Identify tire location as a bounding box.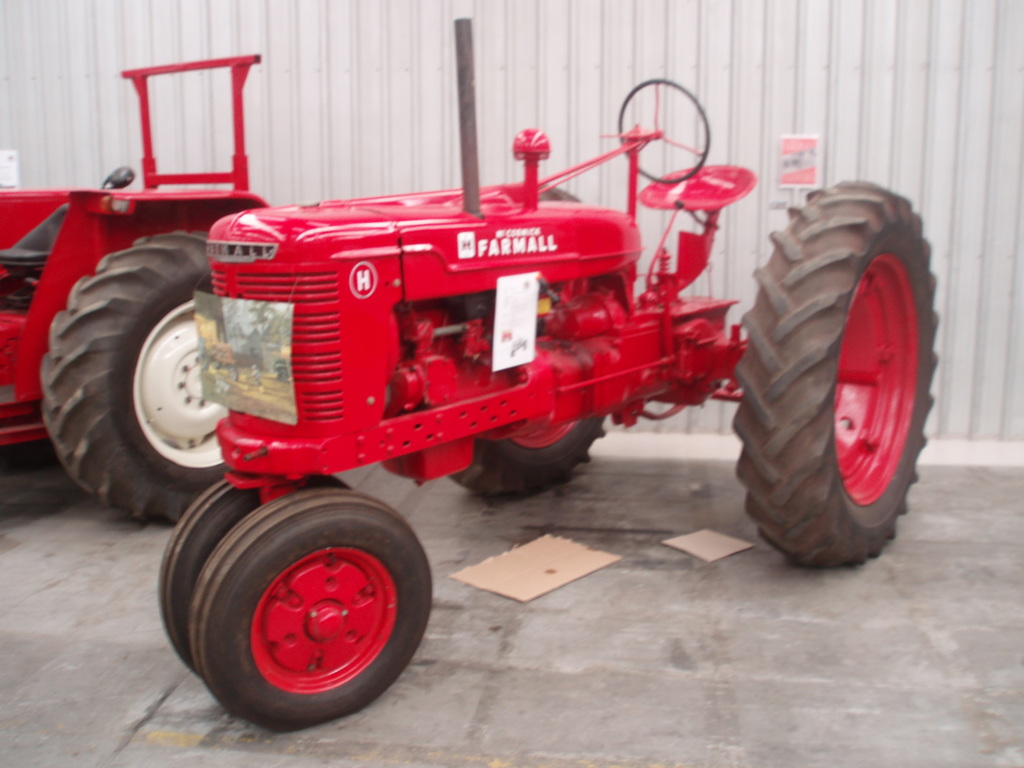
[41,230,234,524].
